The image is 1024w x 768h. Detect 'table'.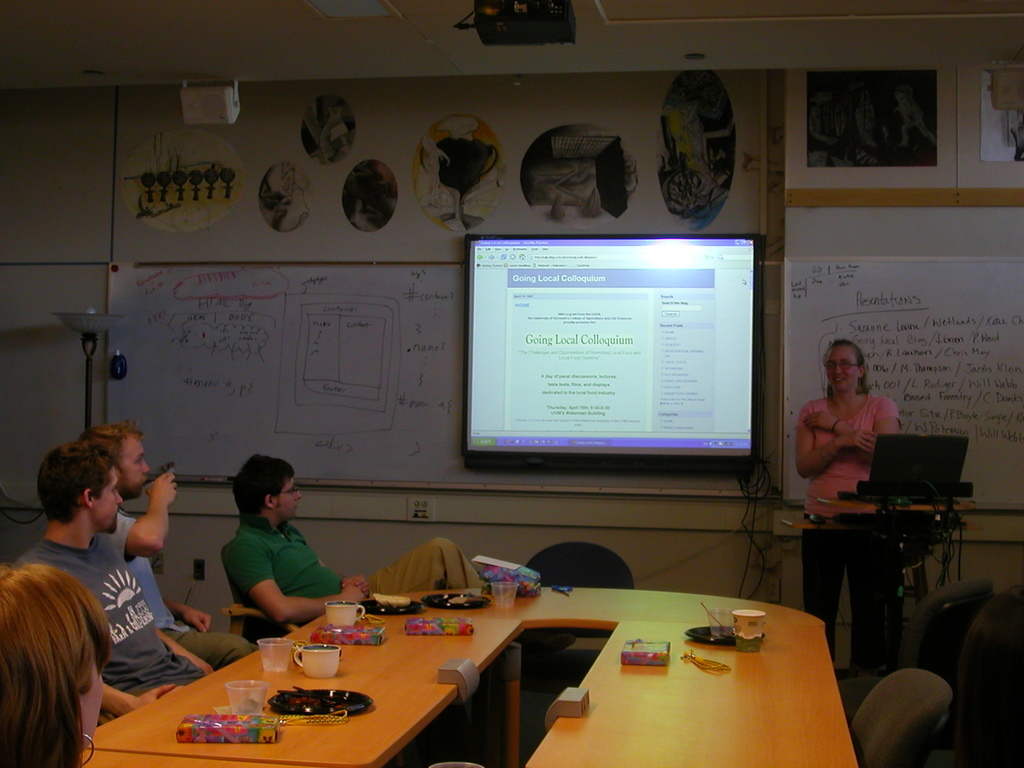
Detection: box=[81, 579, 863, 767].
